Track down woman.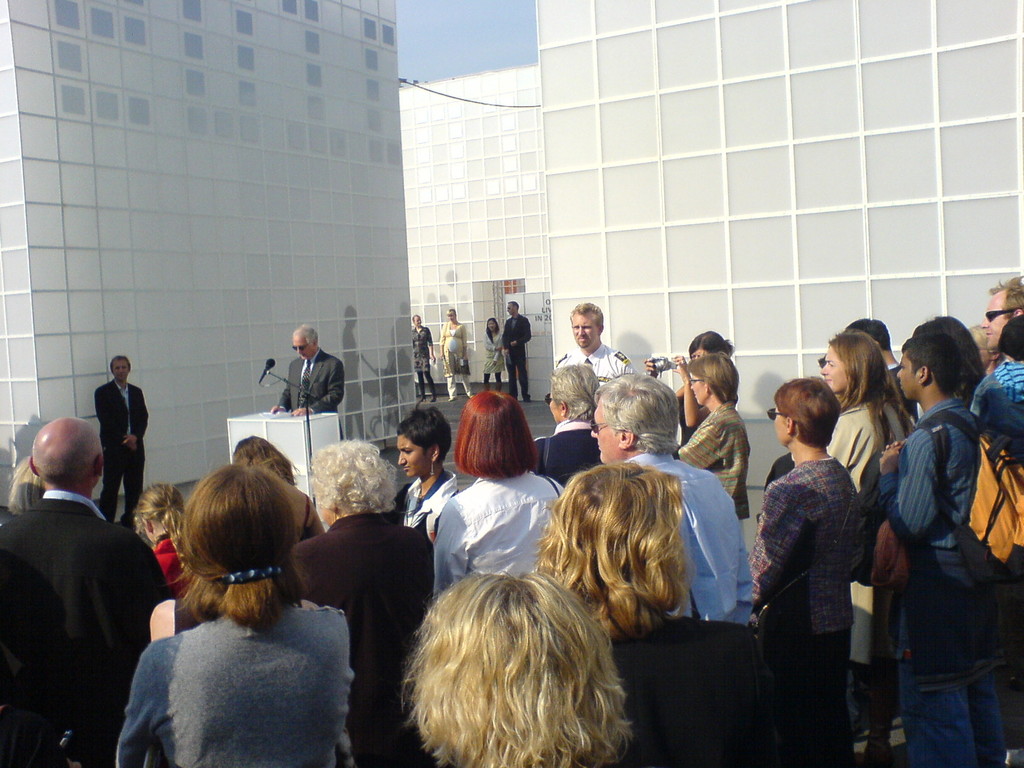
Tracked to <region>922, 316, 993, 403</region>.
